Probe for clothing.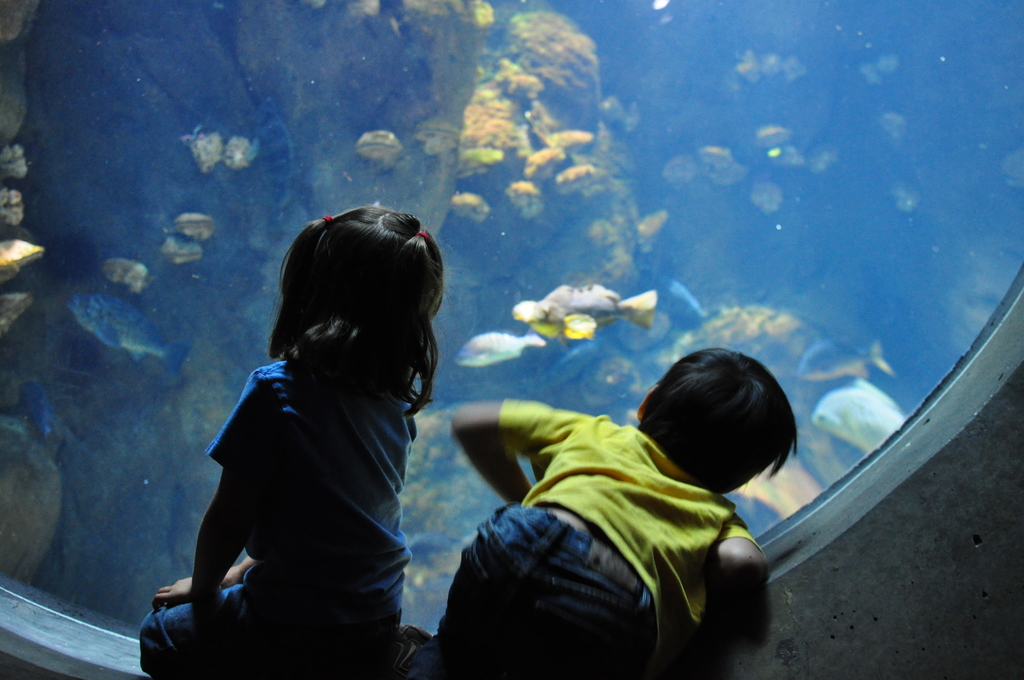
Probe result: 429 375 820 668.
